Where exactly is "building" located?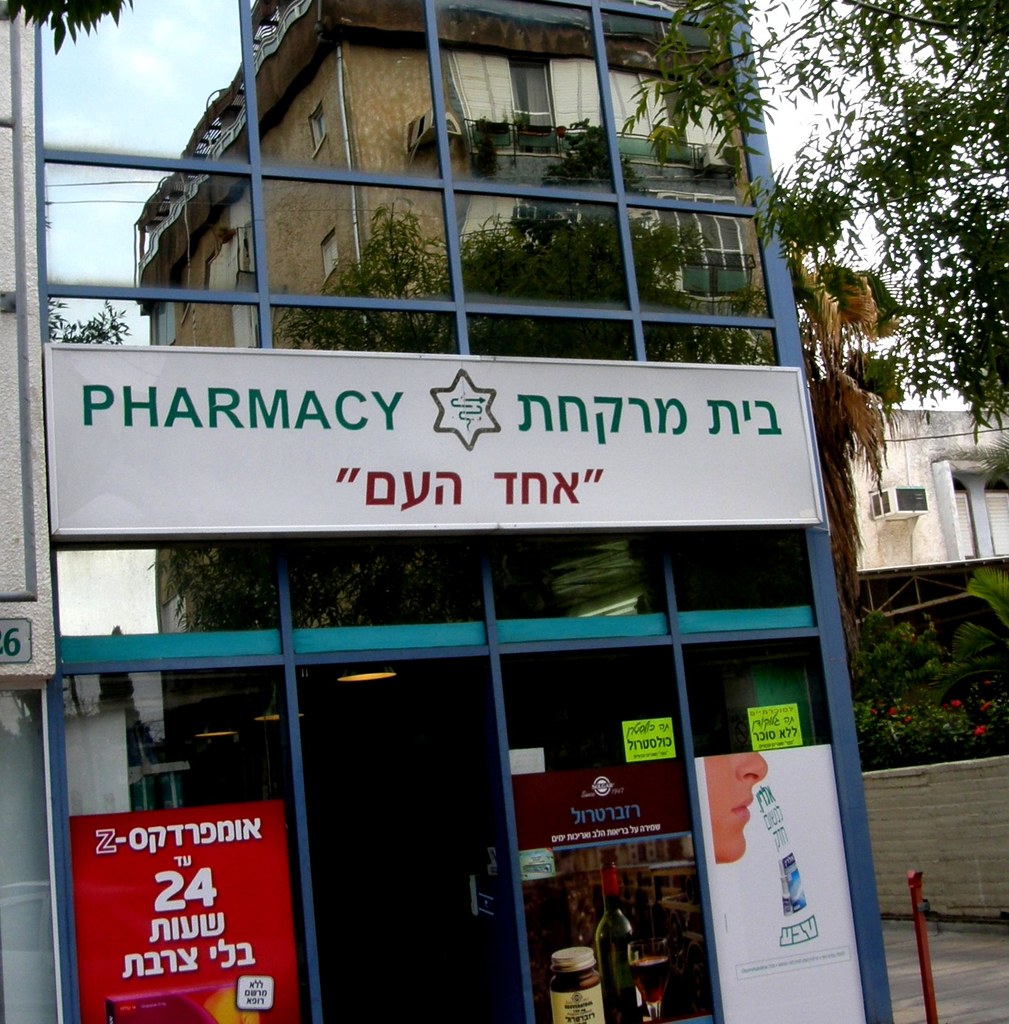
Its bounding box is bbox=[0, 0, 1008, 1023].
